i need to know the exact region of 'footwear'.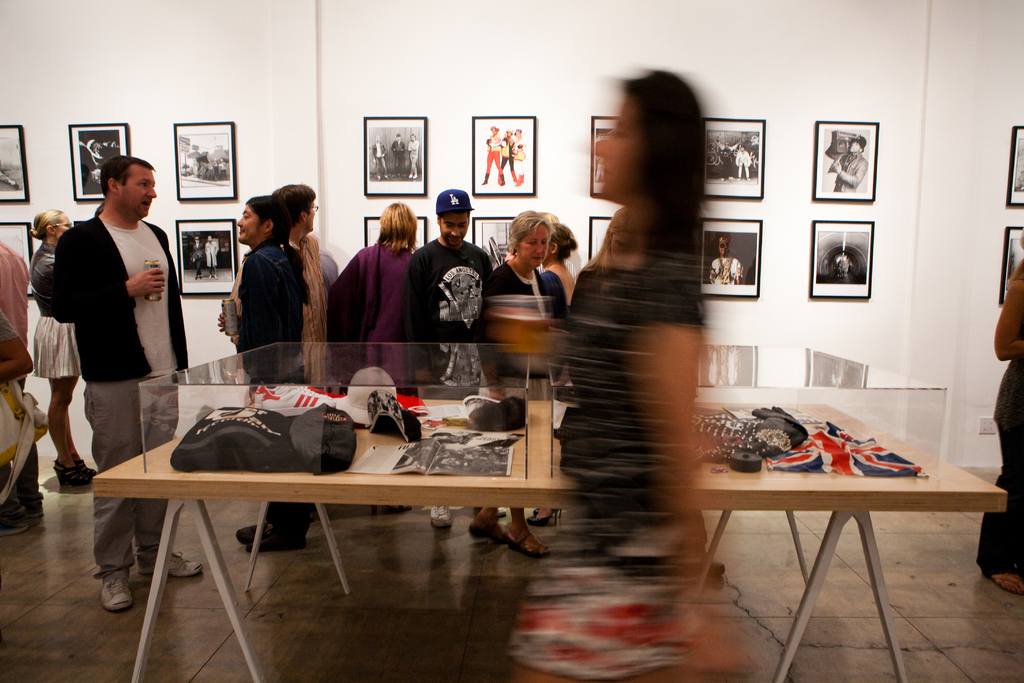
Region: detection(502, 530, 556, 556).
